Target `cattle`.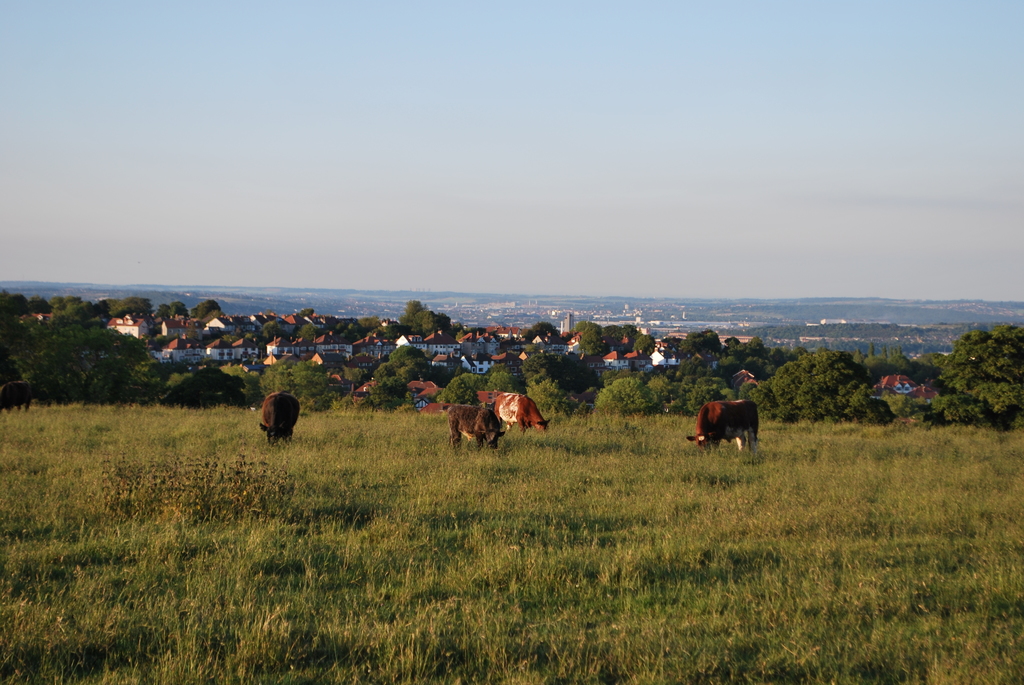
Target region: x1=257 y1=393 x2=299 y2=446.
